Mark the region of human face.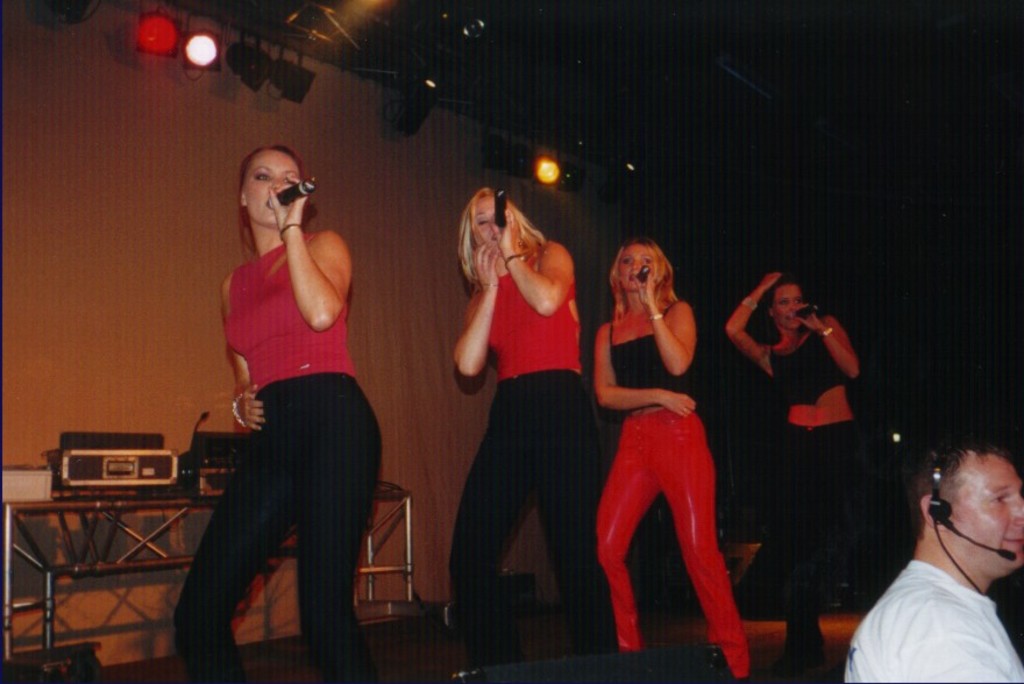
Region: 781, 287, 808, 325.
